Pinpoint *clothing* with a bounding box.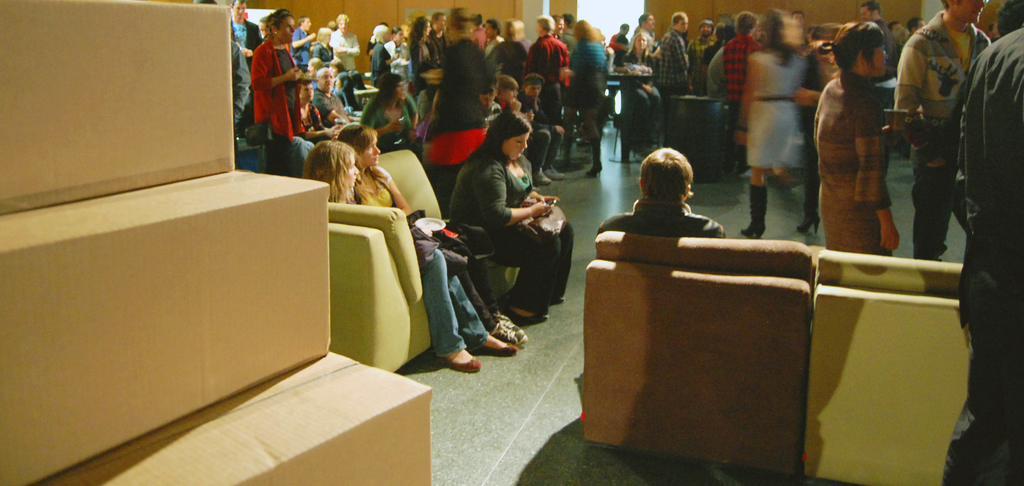
region(806, 37, 838, 83).
